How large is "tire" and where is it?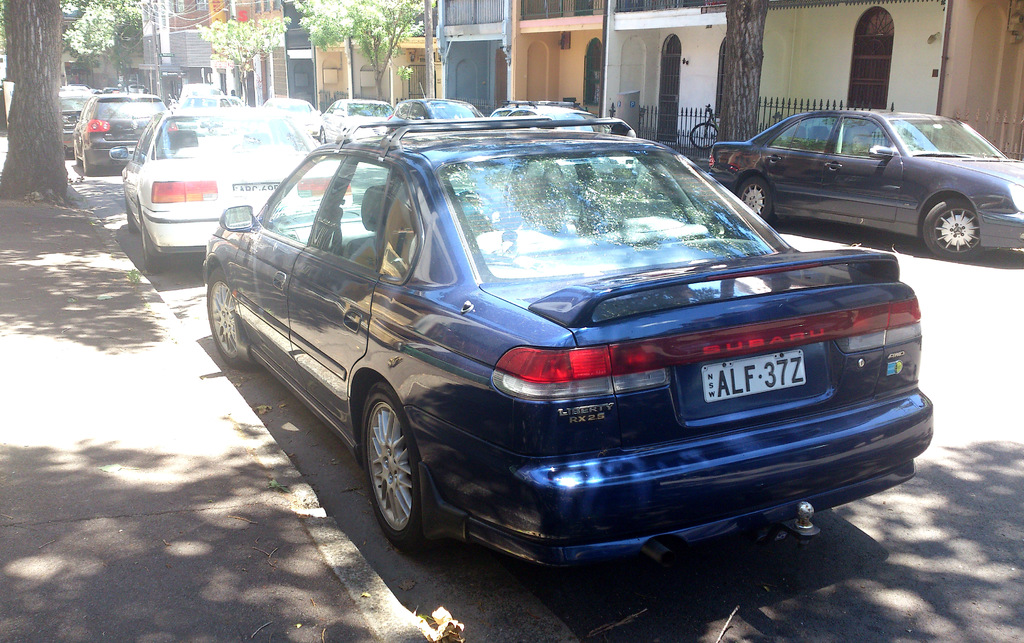
Bounding box: <bbox>351, 377, 436, 566</bbox>.
